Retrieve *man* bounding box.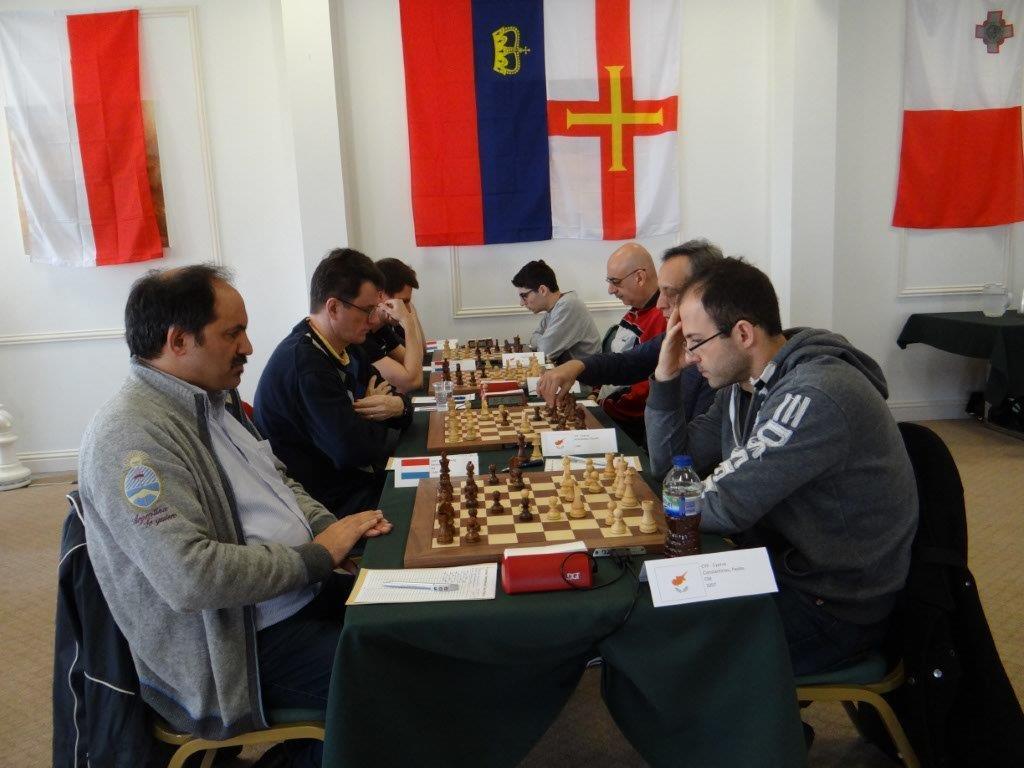
Bounding box: bbox=[534, 236, 727, 437].
